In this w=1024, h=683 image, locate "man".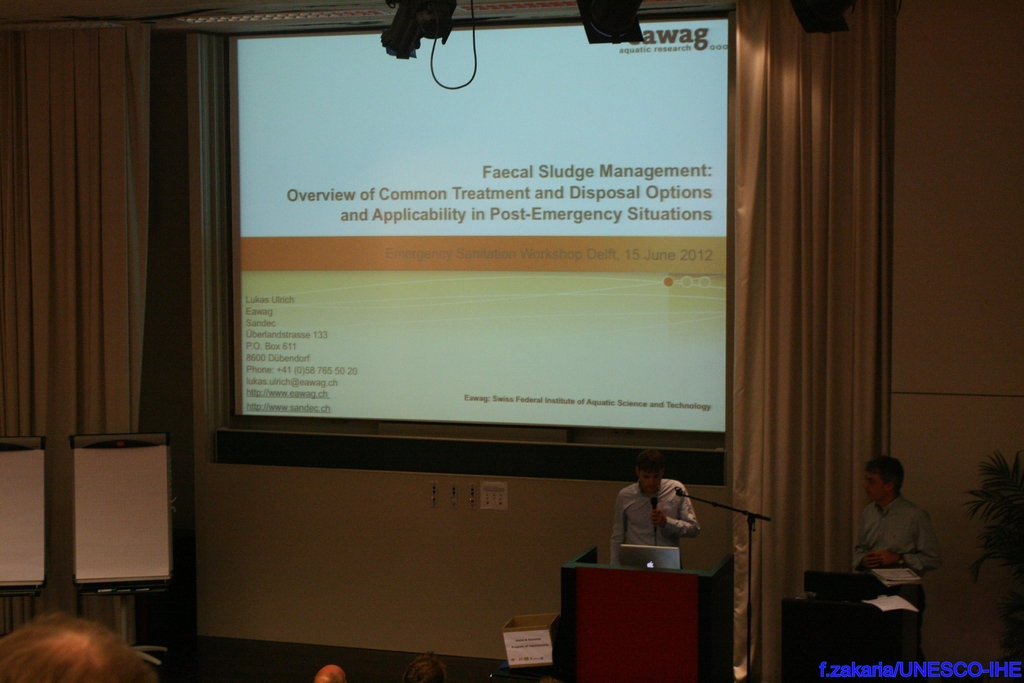
Bounding box: (0, 613, 157, 682).
